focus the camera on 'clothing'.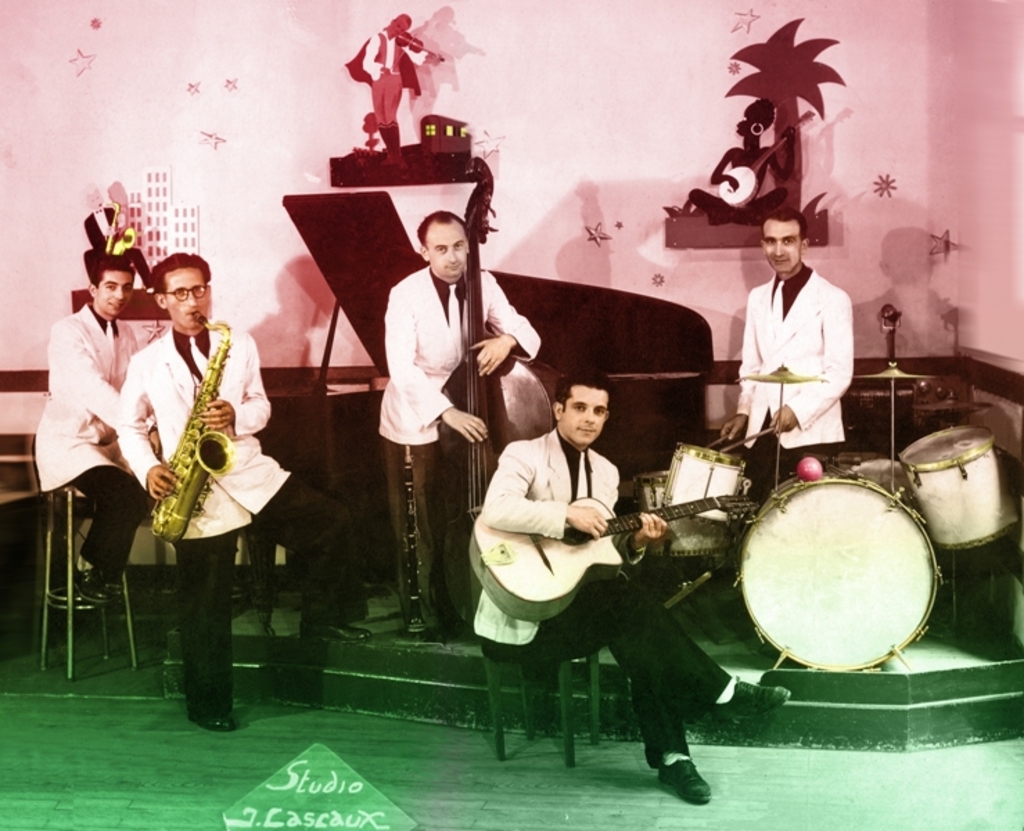
Focus region: select_region(378, 260, 540, 623).
